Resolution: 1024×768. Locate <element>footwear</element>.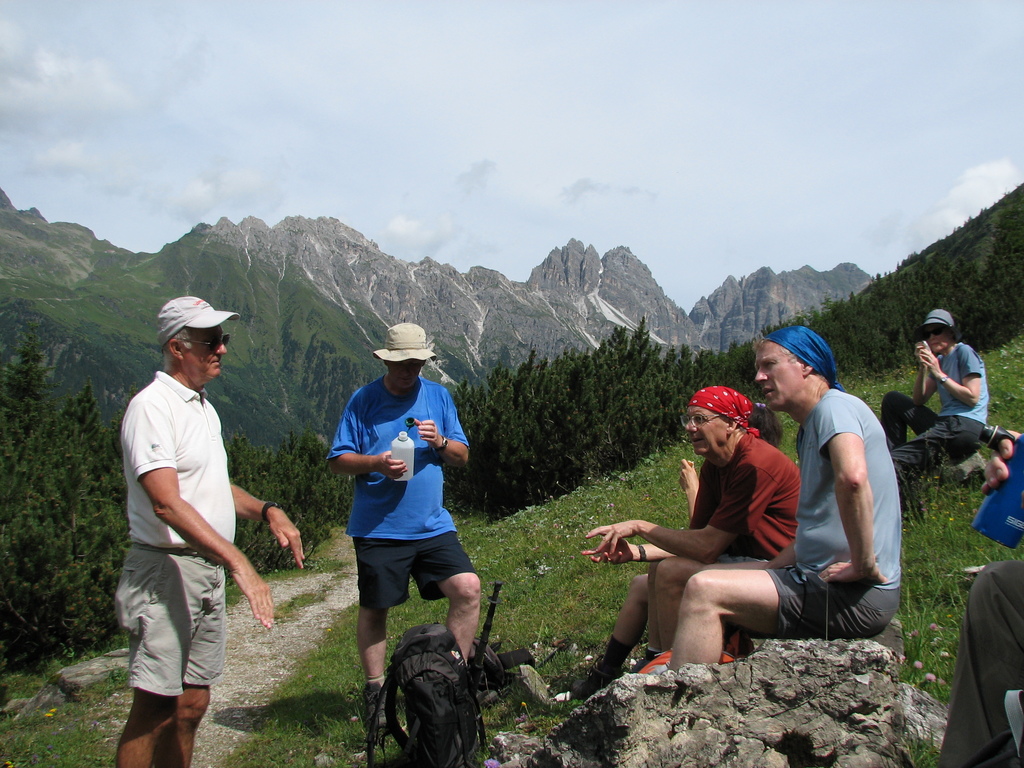
bbox=[360, 680, 398, 744].
